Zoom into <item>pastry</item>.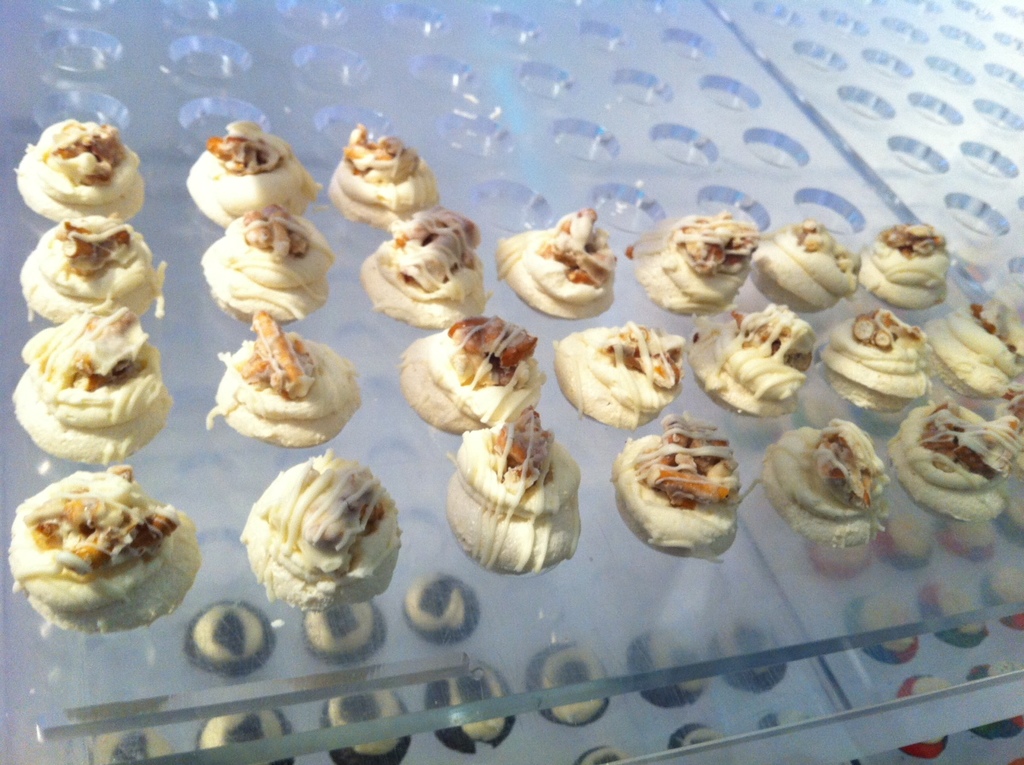
Zoom target: box(633, 631, 705, 709).
